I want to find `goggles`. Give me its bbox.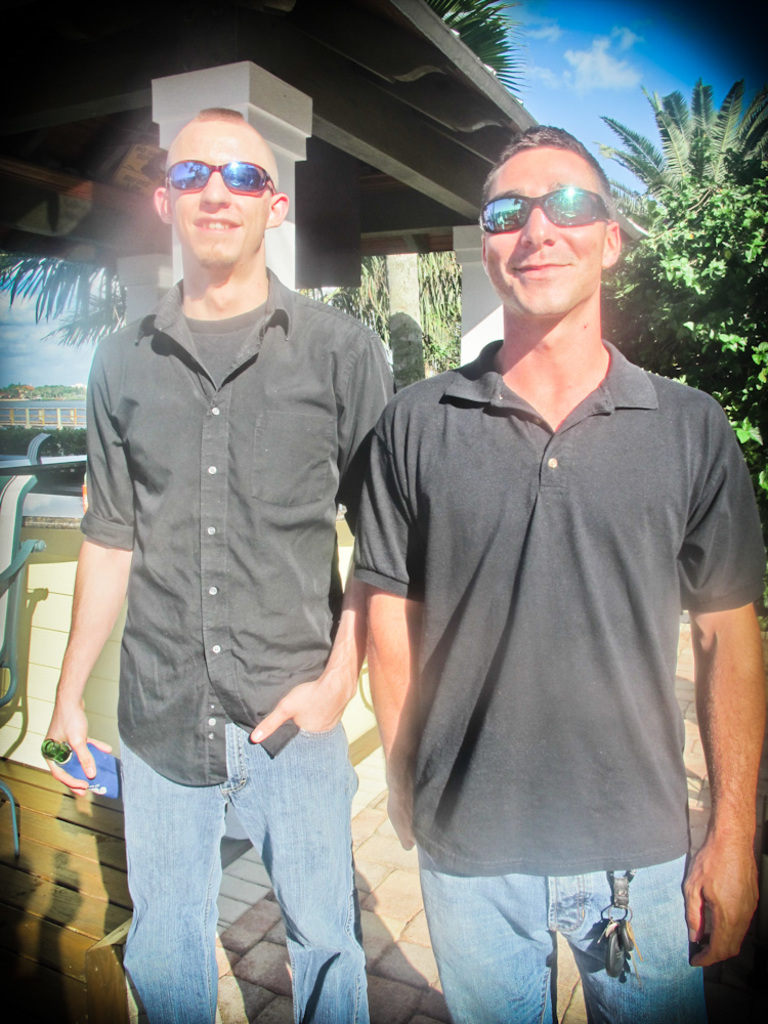
select_region(473, 185, 611, 238).
